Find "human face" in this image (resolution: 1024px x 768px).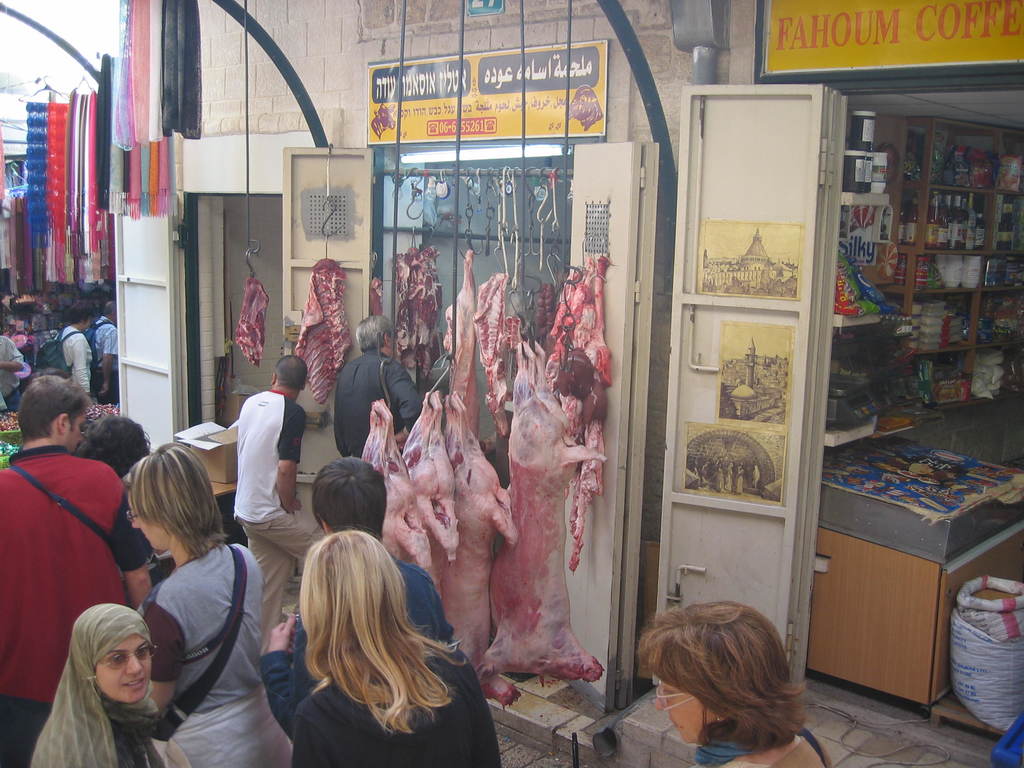
<region>133, 515, 166, 554</region>.
